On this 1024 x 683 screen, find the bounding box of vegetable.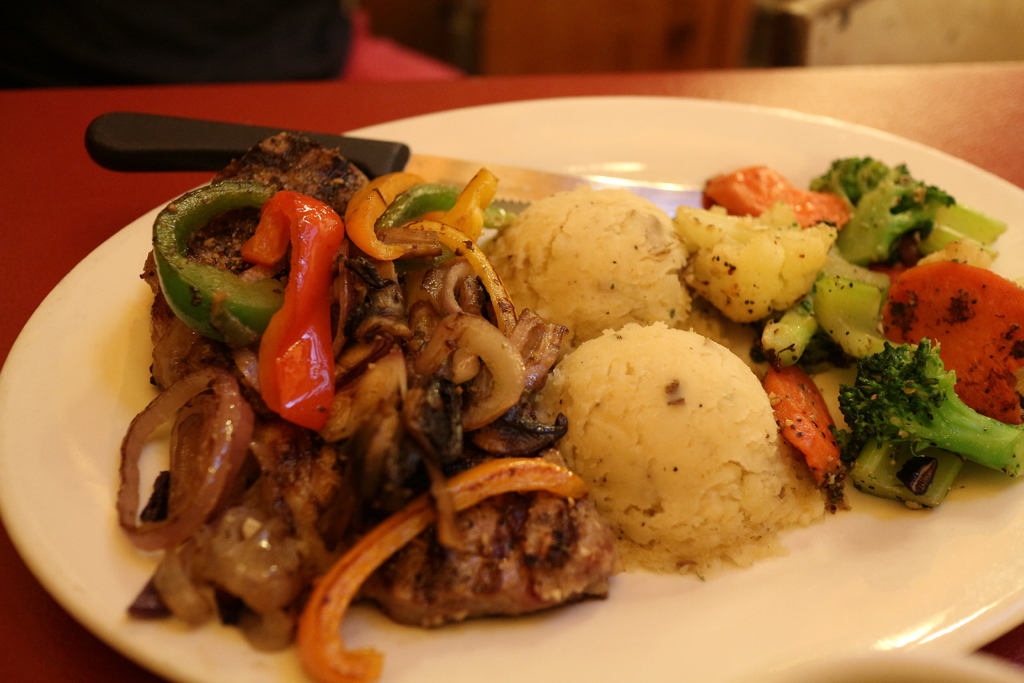
Bounding box: x1=163 y1=179 x2=285 y2=344.
